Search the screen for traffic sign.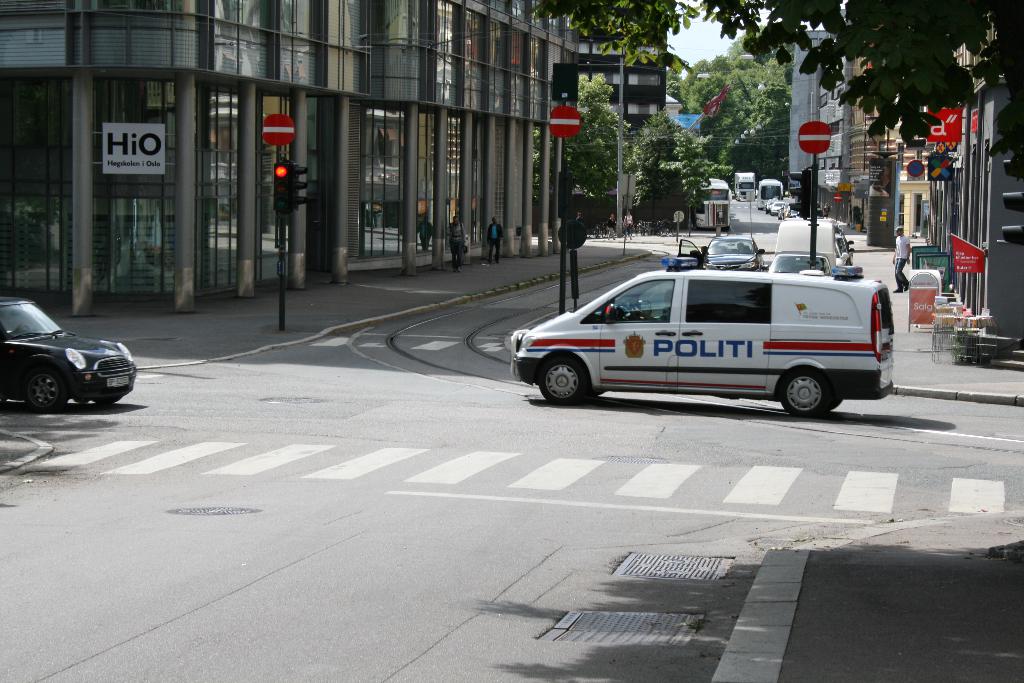
Found at [797,120,830,154].
